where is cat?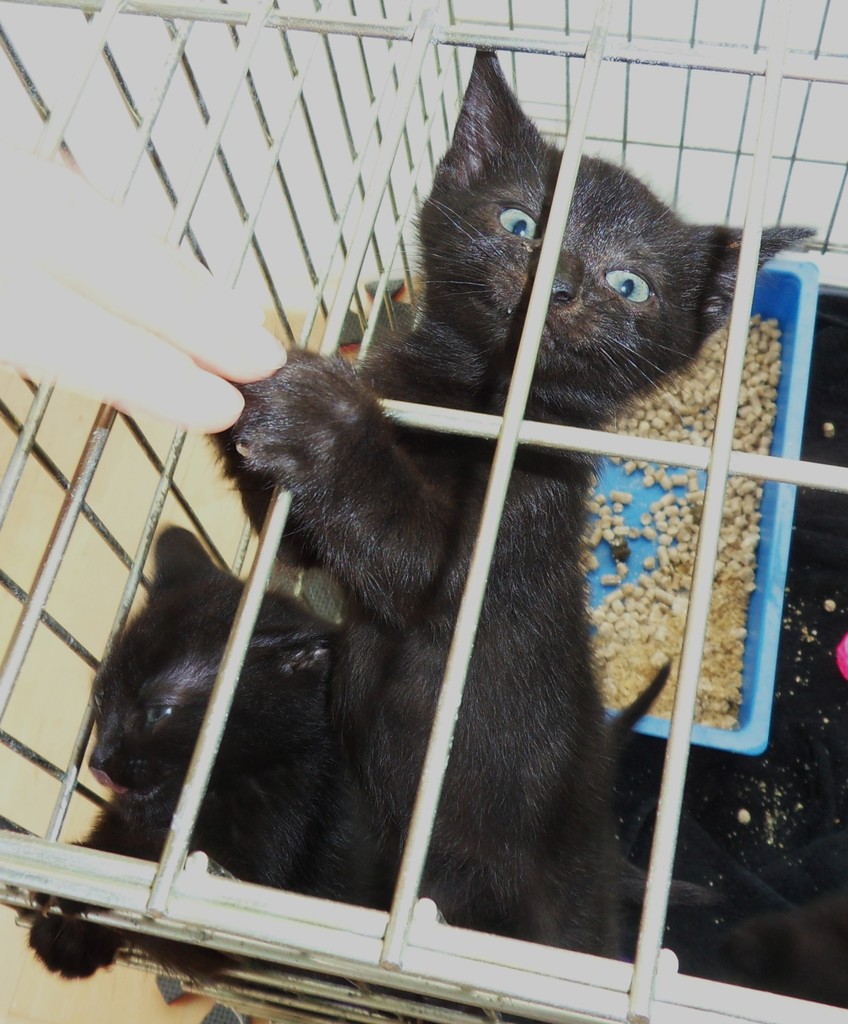
detection(29, 522, 725, 977).
